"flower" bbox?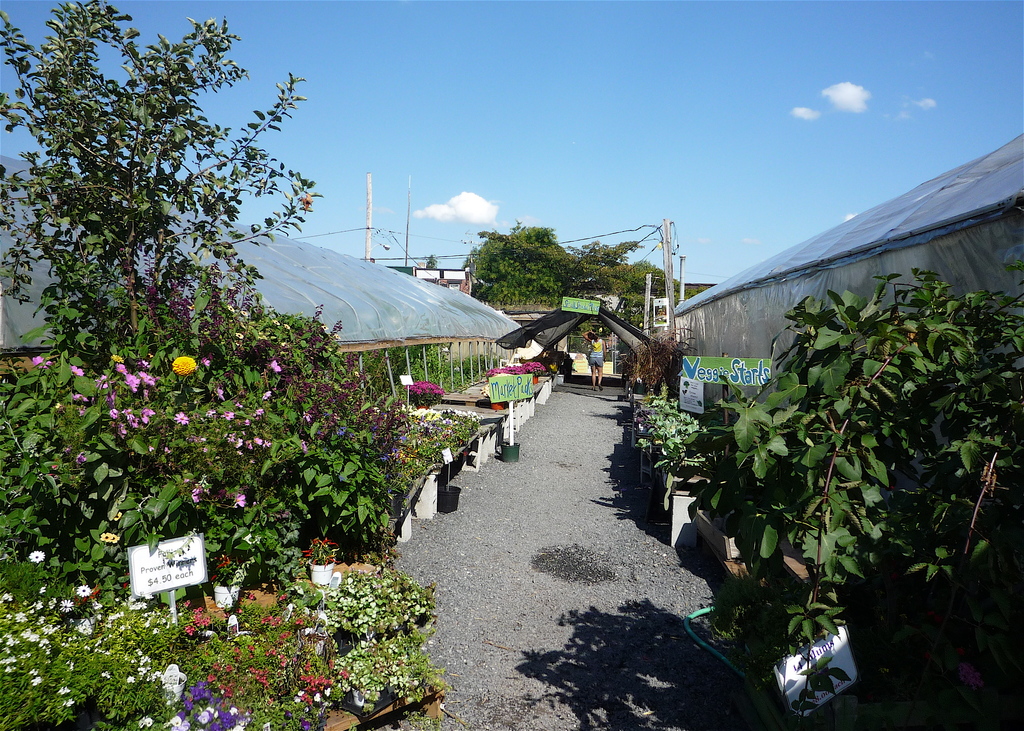
111:510:126:519
